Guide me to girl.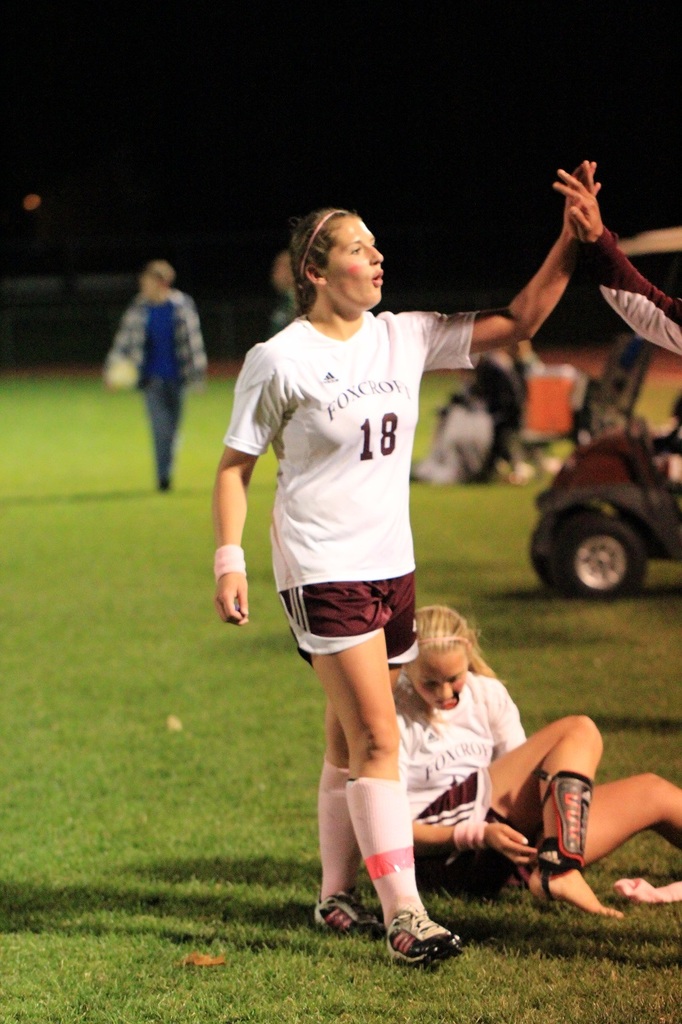
Guidance: <box>212,154,603,964</box>.
